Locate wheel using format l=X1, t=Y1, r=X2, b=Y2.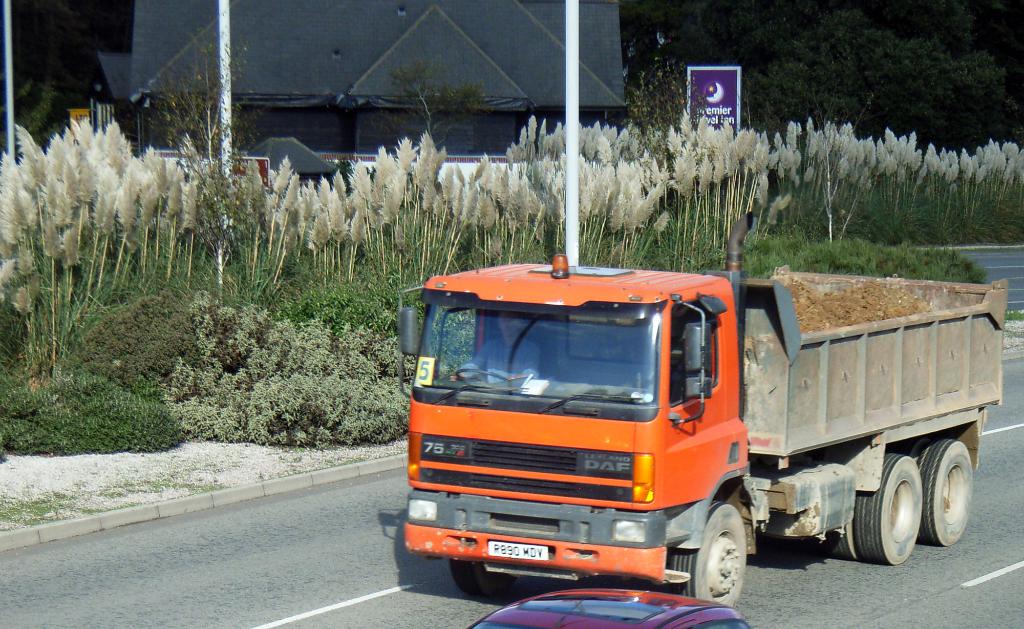
l=449, t=558, r=514, b=598.
